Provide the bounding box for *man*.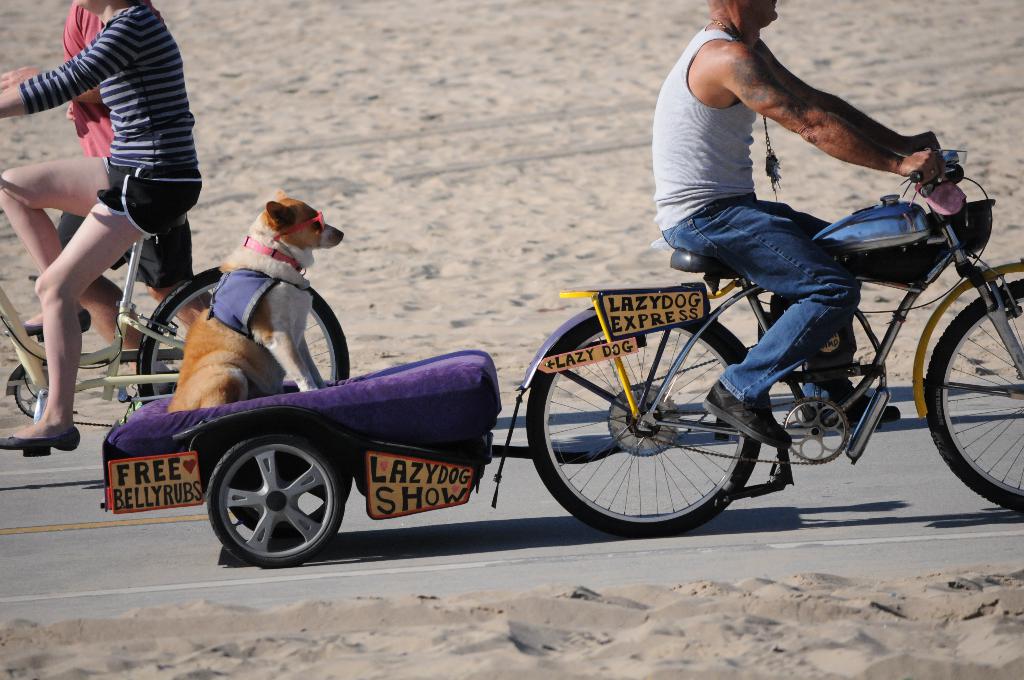
<region>652, 0, 949, 452</region>.
